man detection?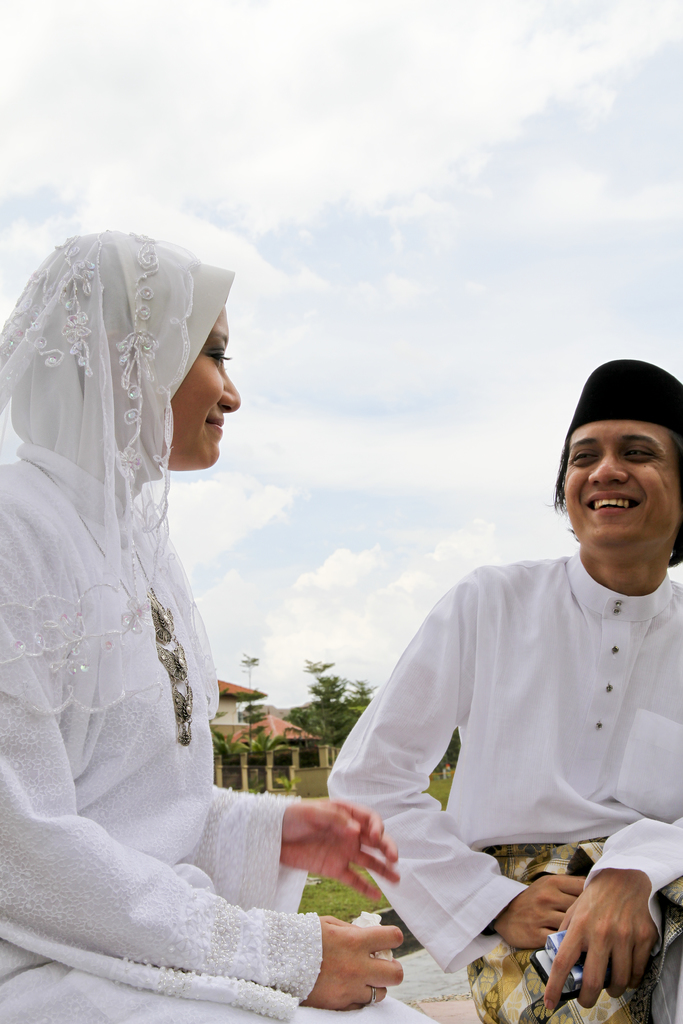
{"left": 318, "top": 346, "right": 660, "bottom": 1016}
